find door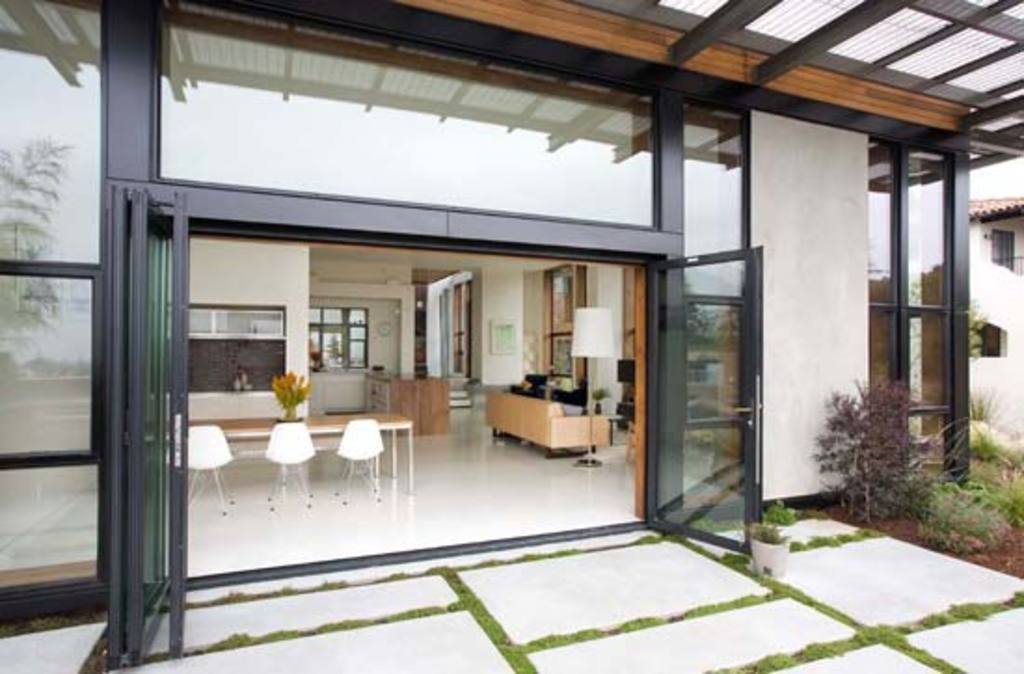
56,158,195,673
